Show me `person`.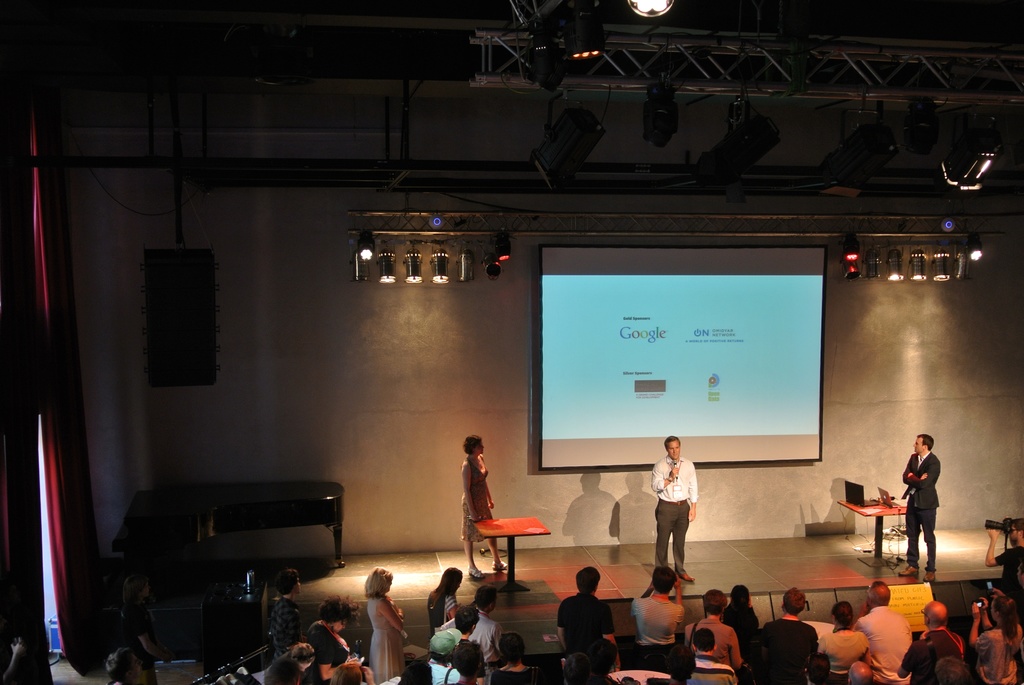
`person` is here: 758/587/815/684.
